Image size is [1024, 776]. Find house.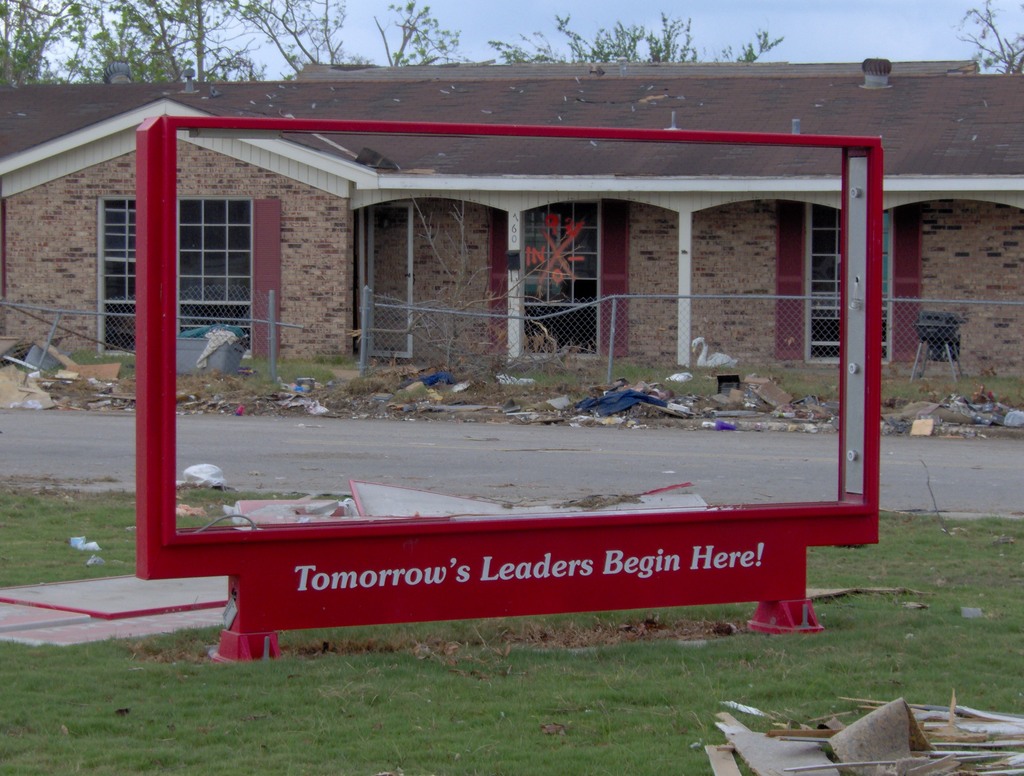
pyautogui.locateOnScreen(0, 53, 1023, 368).
